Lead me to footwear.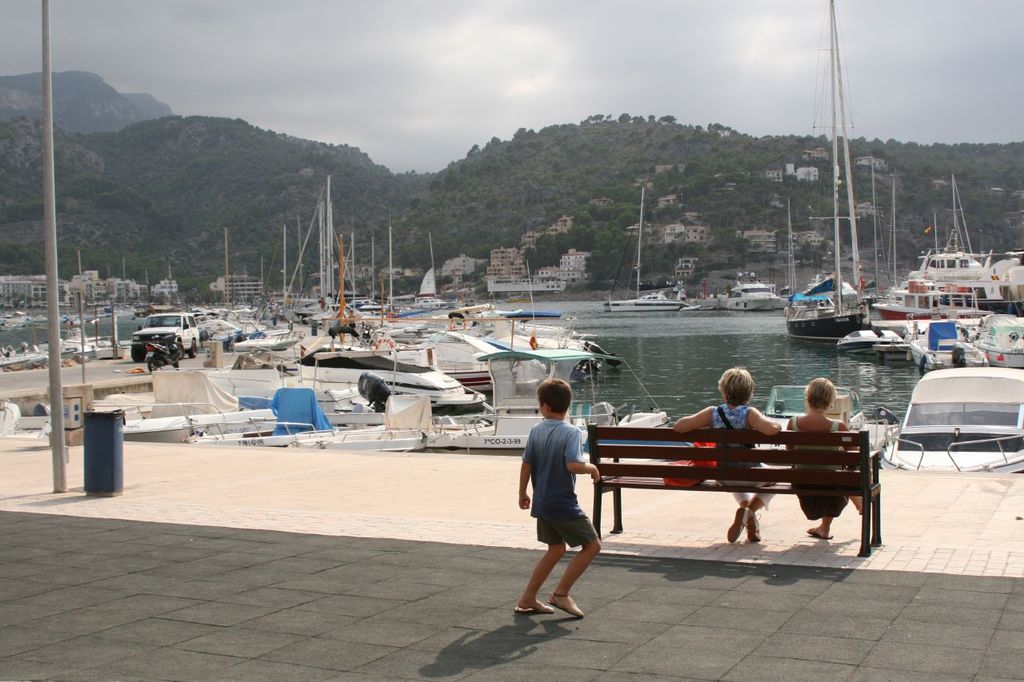
Lead to select_region(748, 515, 758, 541).
